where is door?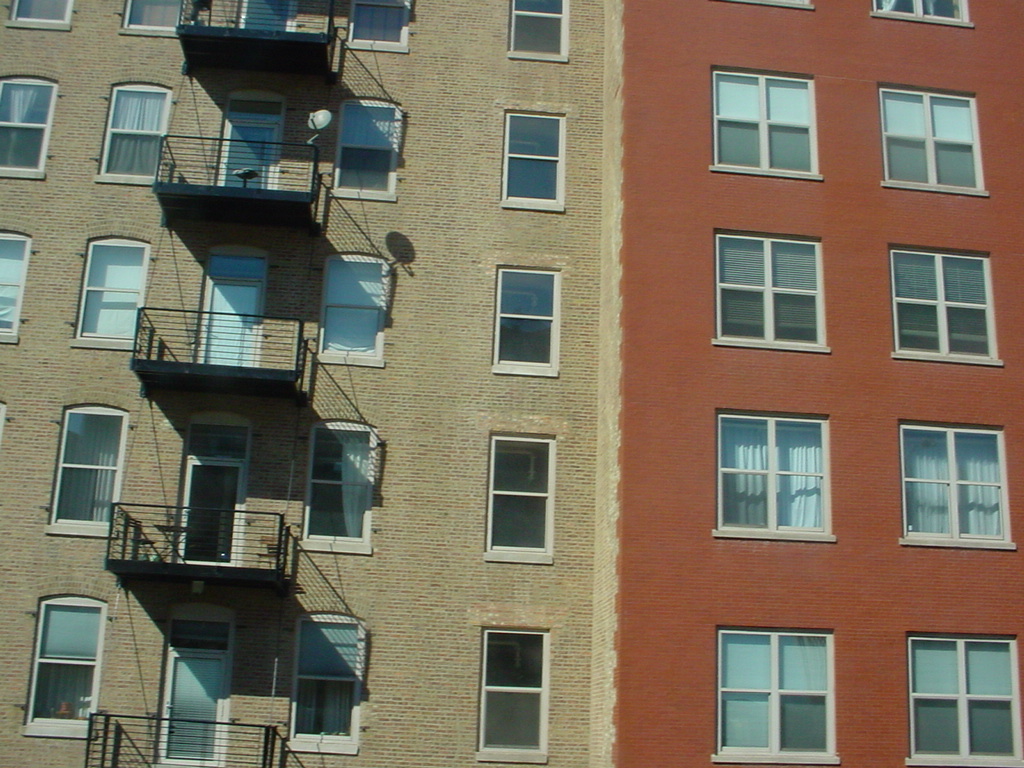
(x1=163, y1=656, x2=228, y2=763).
